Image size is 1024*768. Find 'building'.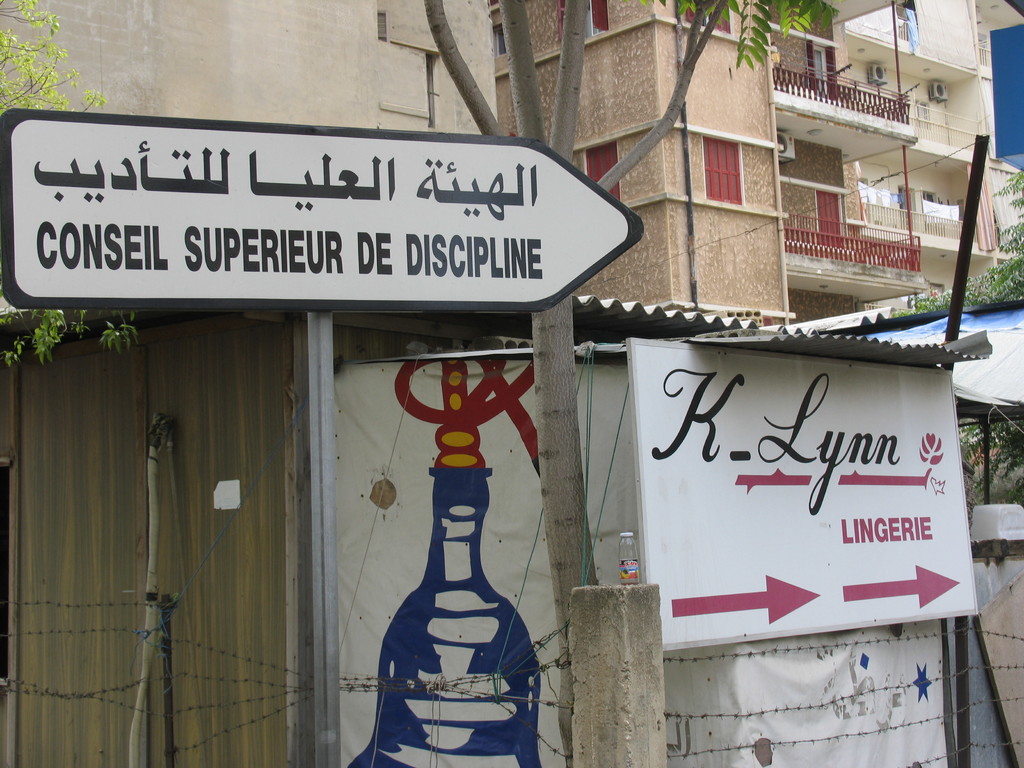
[0, 0, 1023, 767].
